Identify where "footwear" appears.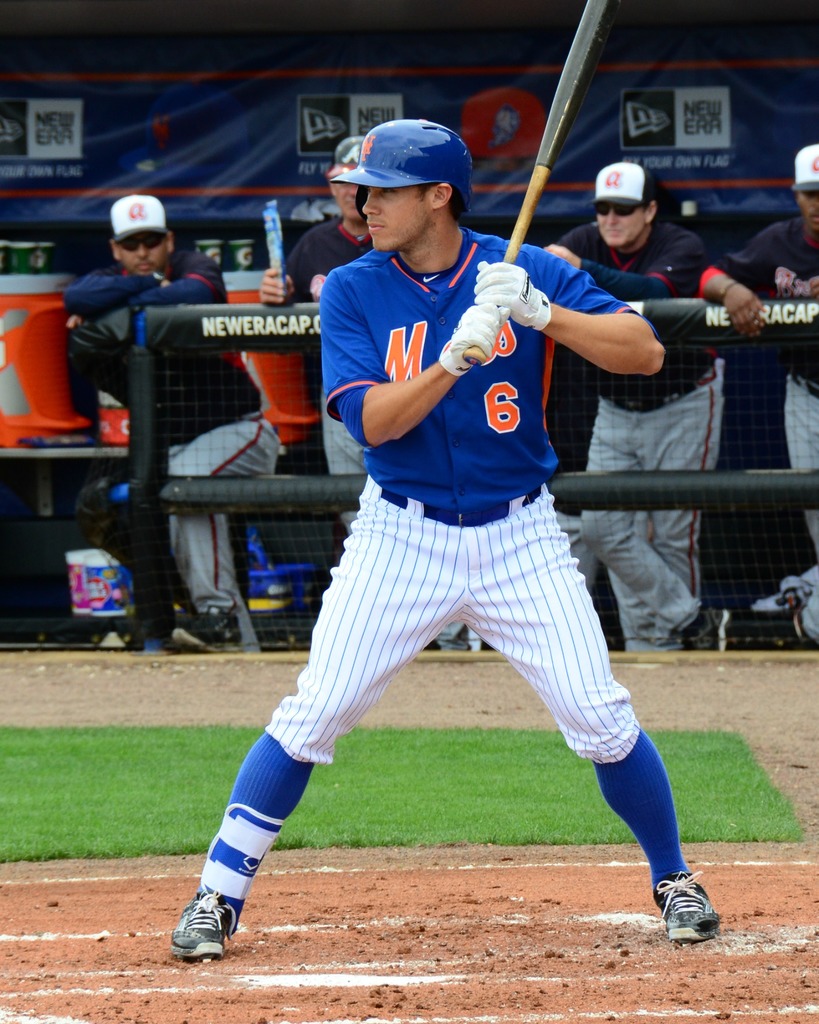
Appears at <bbox>686, 611, 733, 653</bbox>.
